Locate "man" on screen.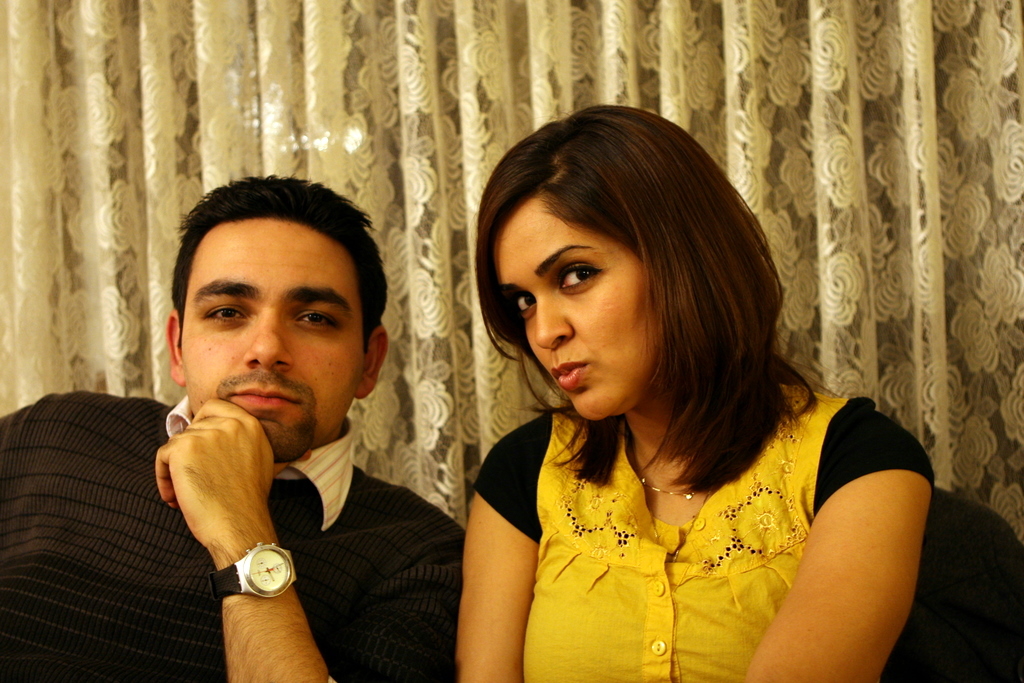
On screen at 42/215/487/663.
